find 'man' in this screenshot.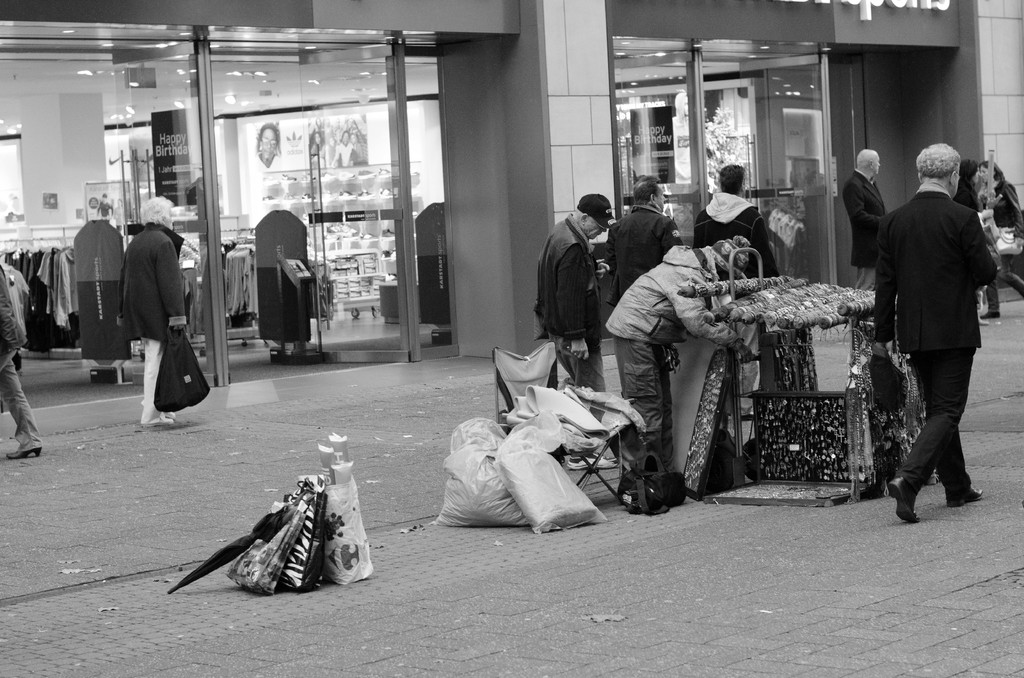
The bounding box for 'man' is region(844, 149, 886, 290).
